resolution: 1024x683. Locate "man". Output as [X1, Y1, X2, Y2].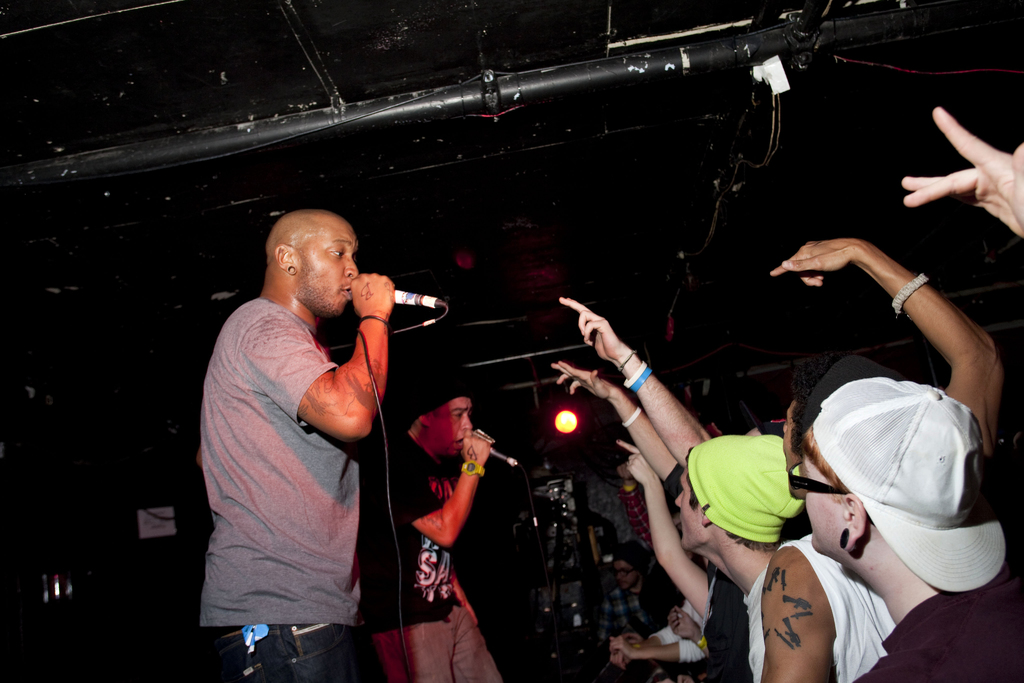
[781, 354, 1023, 682].
